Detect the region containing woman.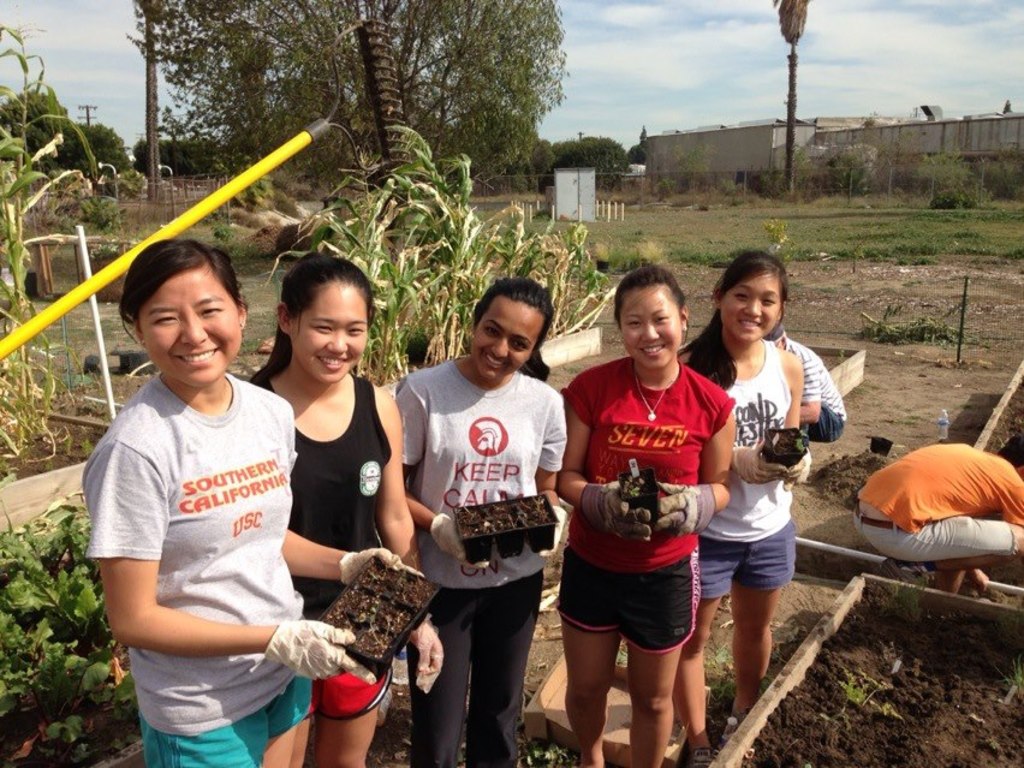
{"x1": 380, "y1": 275, "x2": 571, "y2": 767}.
